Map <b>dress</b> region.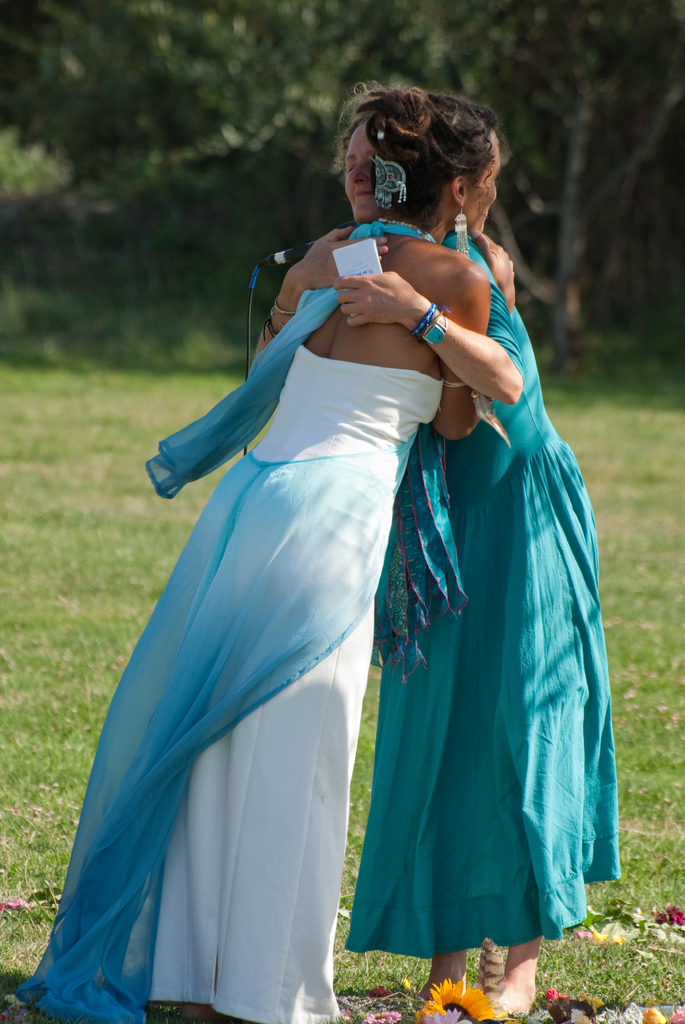
Mapped to box=[356, 221, 607, 972].
